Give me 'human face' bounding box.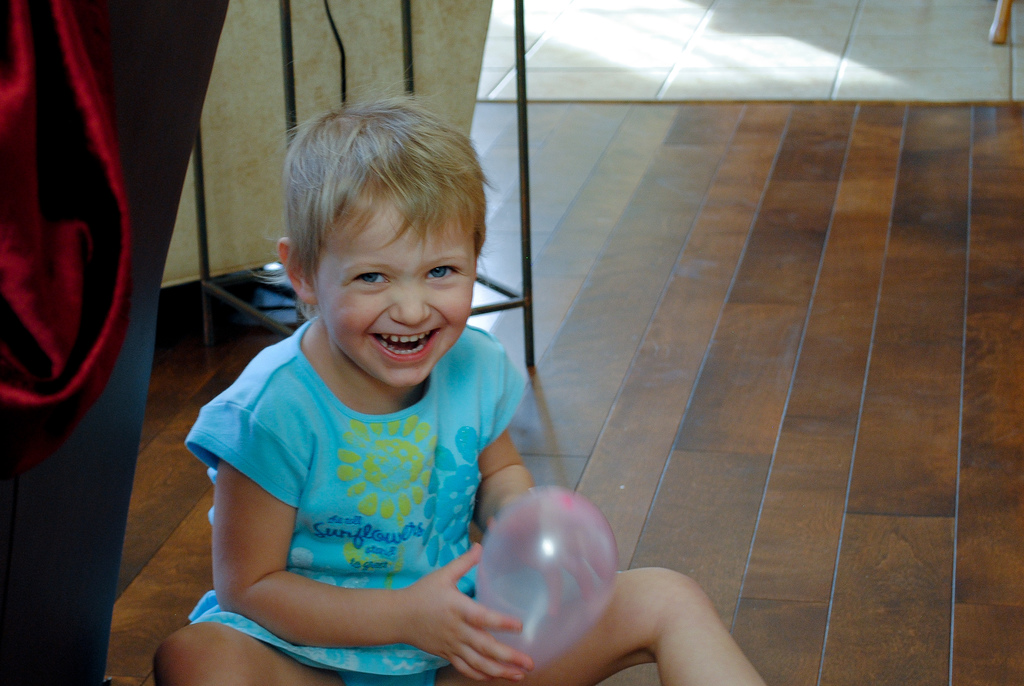
(left=312, top=196, right=478, bottom=385).
